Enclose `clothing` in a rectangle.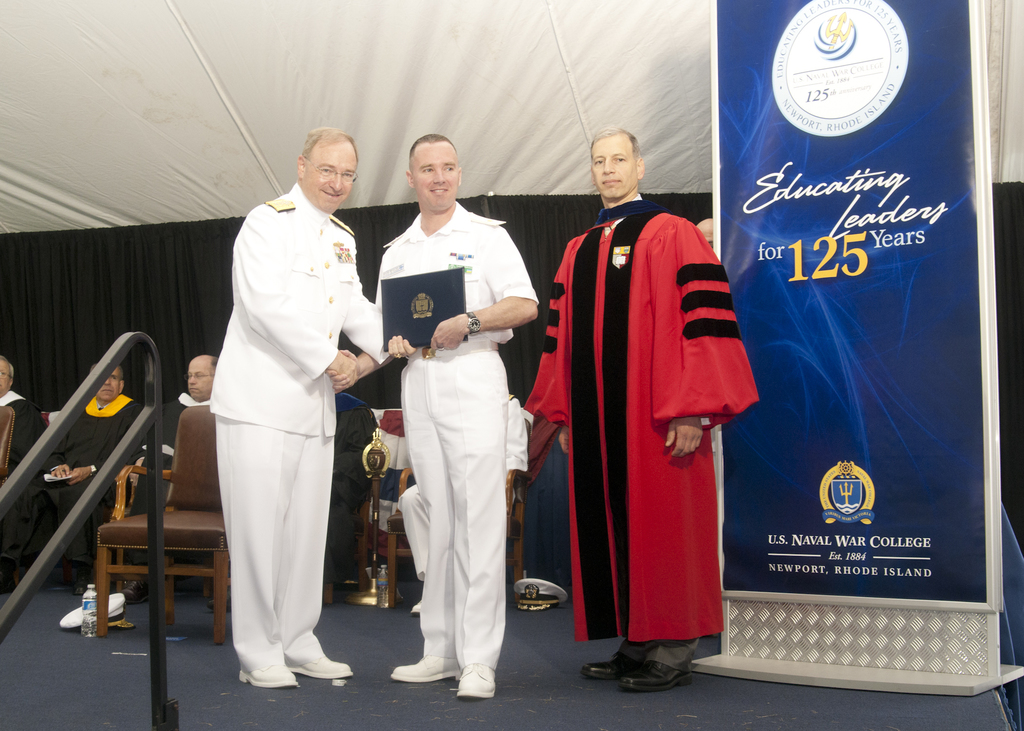
538, 211, 749, 680.
